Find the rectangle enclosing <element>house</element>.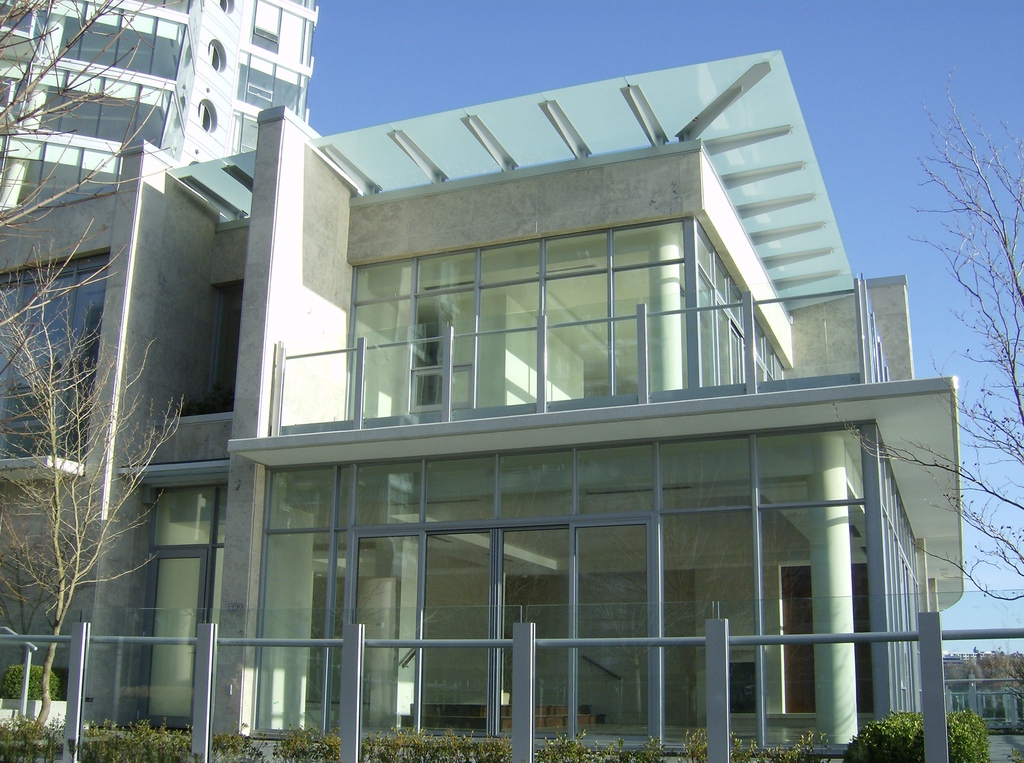
[x1=0, y1=44, x2=975, y2=762].
